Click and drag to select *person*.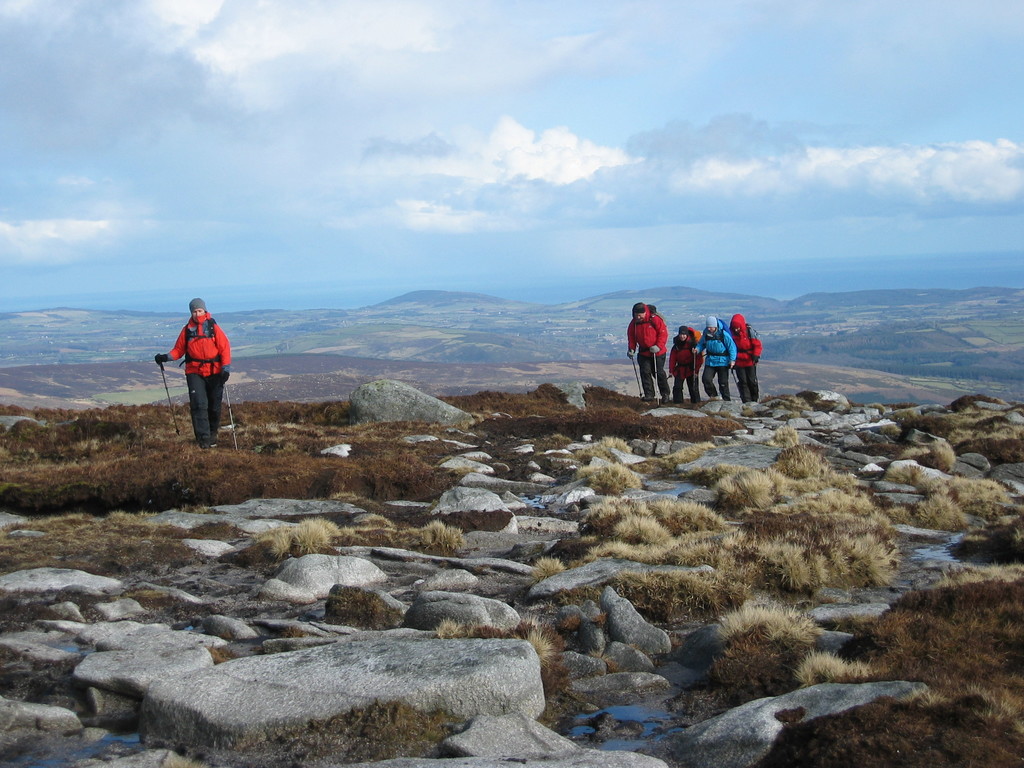
Selection: bbox=[620, 302, 669, 397].
